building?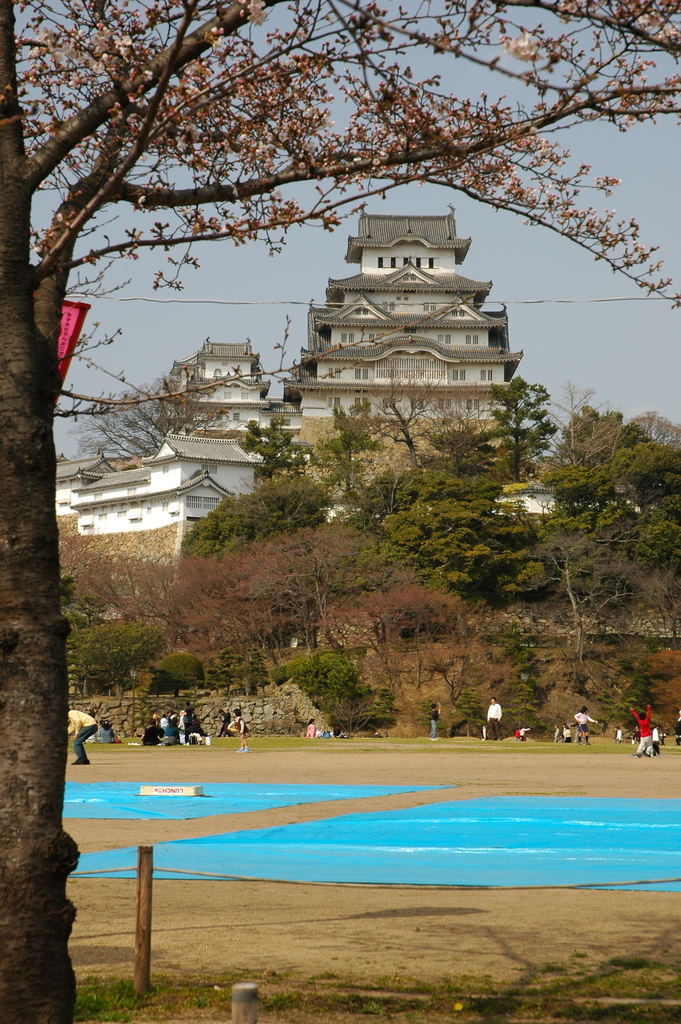
(175,330,304,452)
